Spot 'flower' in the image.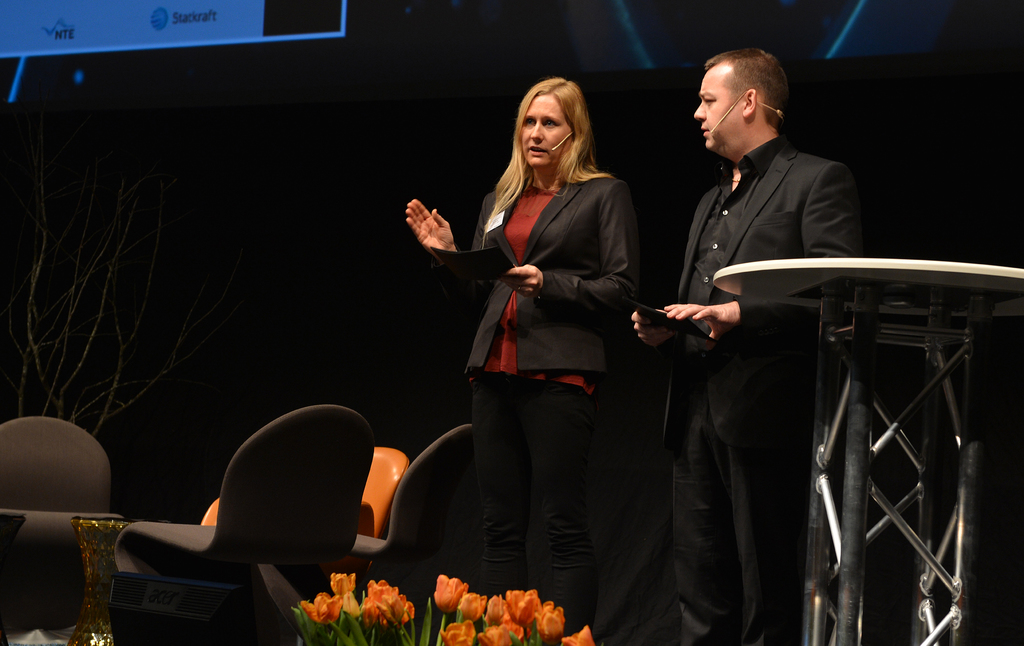
'flower' found at 478,622,512,645.
